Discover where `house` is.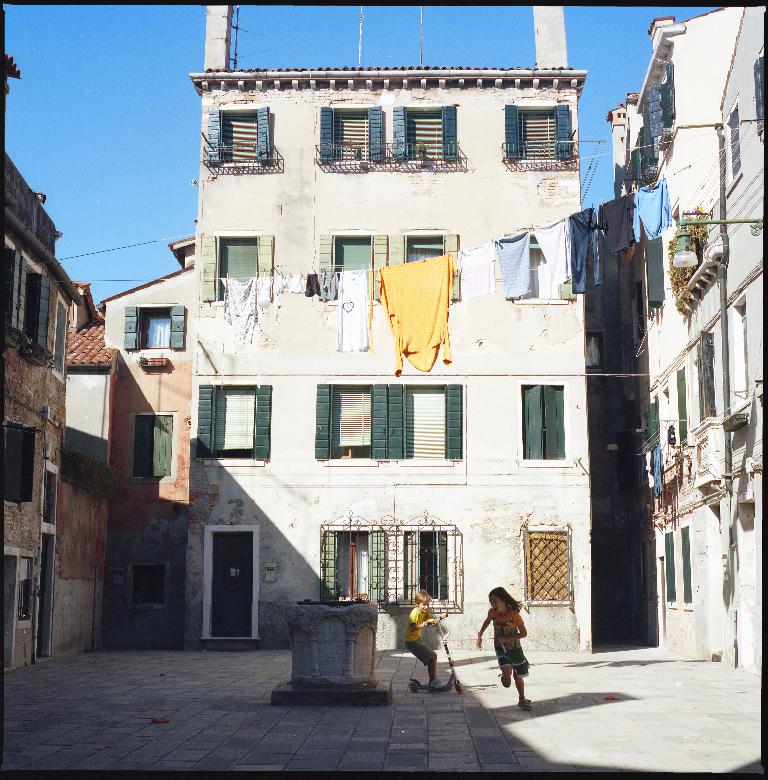
Discovered at x1=178 y1=2 x2=599 y2=651.
